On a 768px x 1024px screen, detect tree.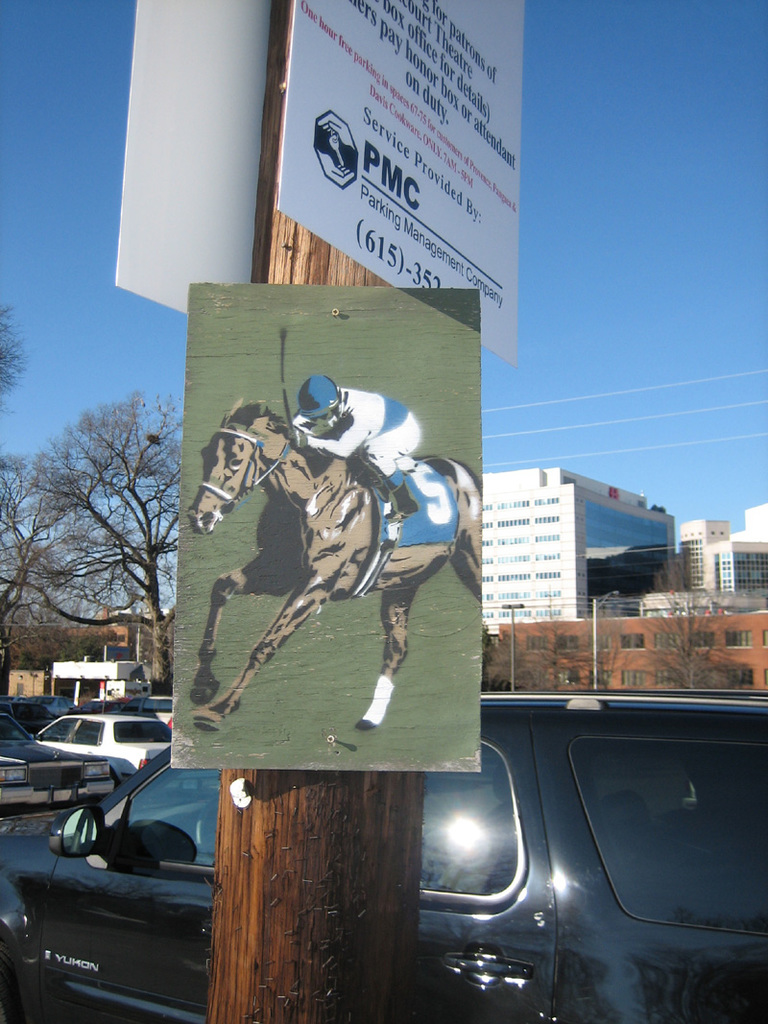
BBox(480, 604, 640, 691).
